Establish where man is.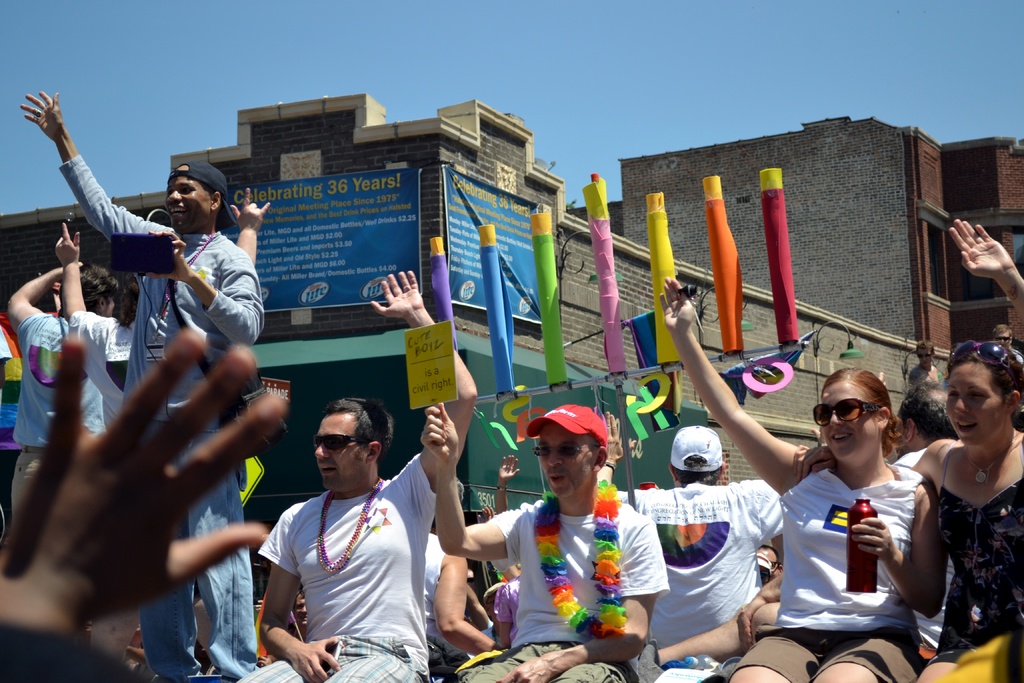
Established at <region>420, 394, 677, 682</region>.
